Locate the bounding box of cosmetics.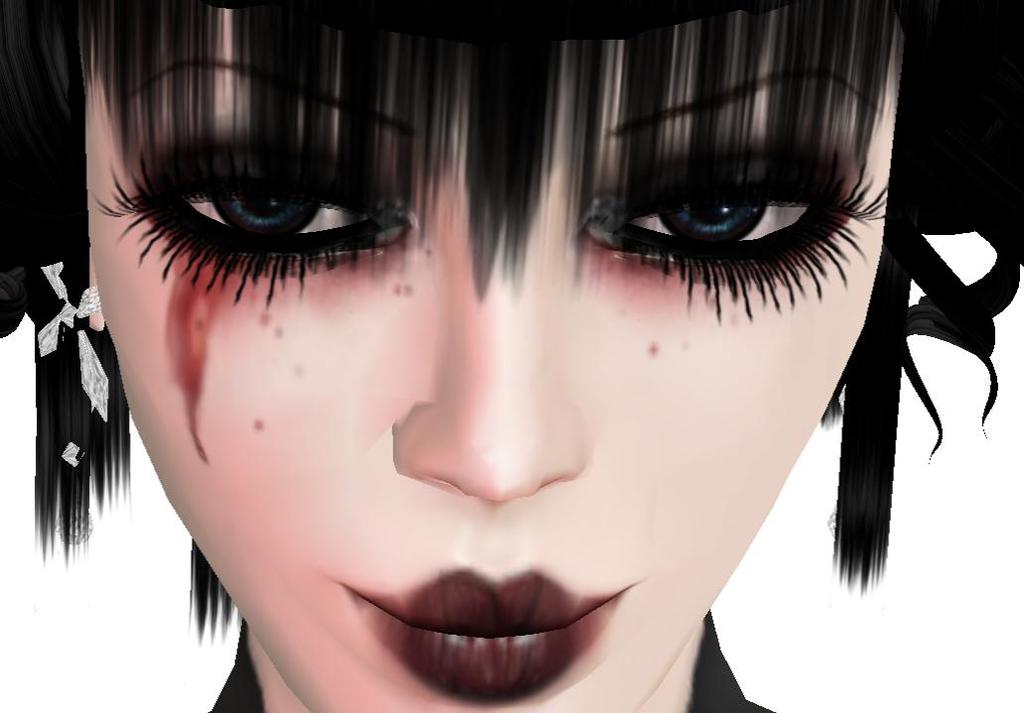
Bounding box: <bbox>339, 561, 593, 684</bbox>.
